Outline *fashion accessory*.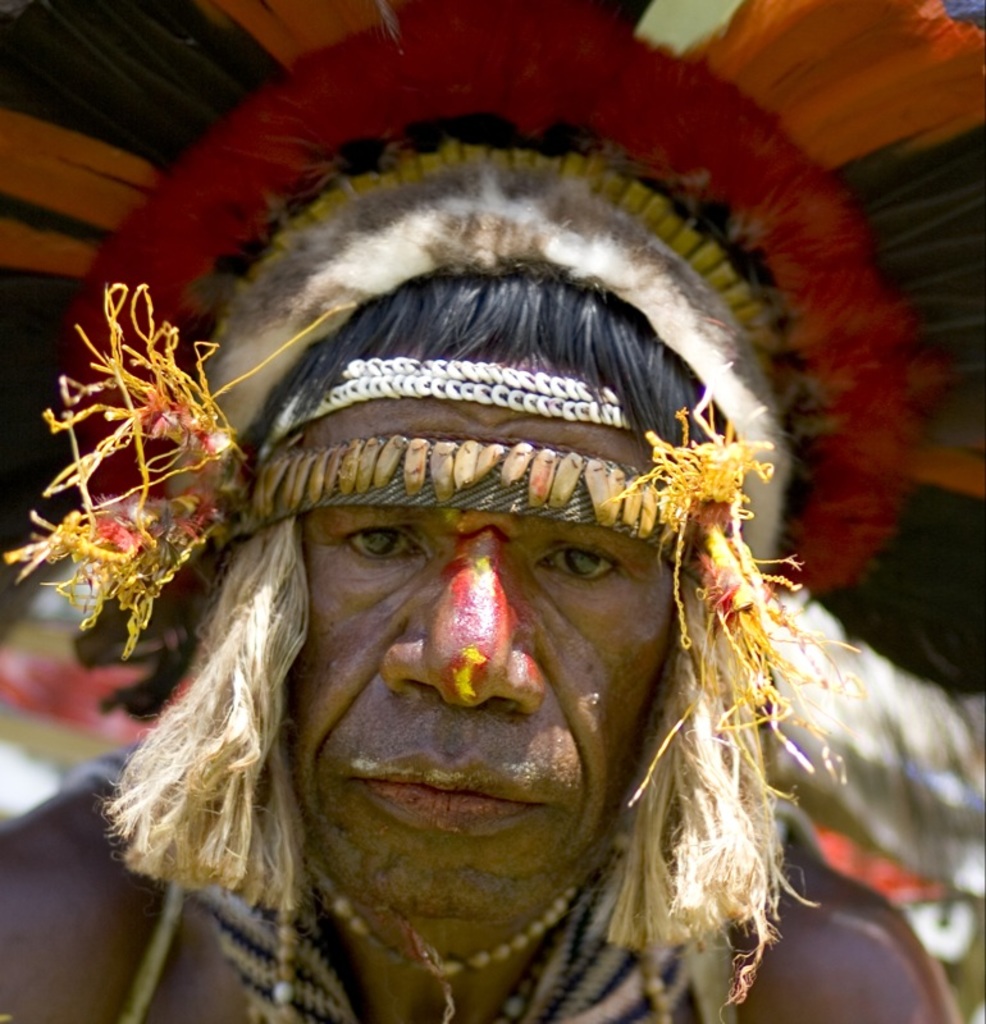
Outline: [x1=1, y1=0, x2=985, y2=710].
